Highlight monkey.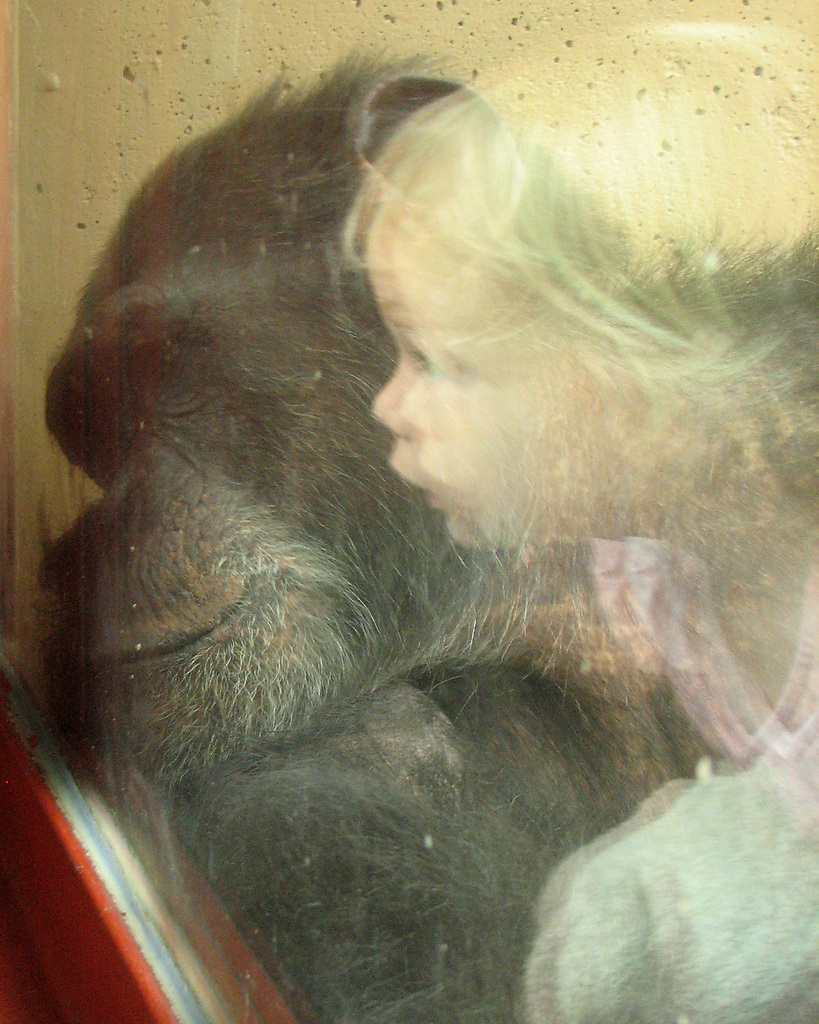
Highlighted region: (left=44, top=47, right=818, bottom=1023).
